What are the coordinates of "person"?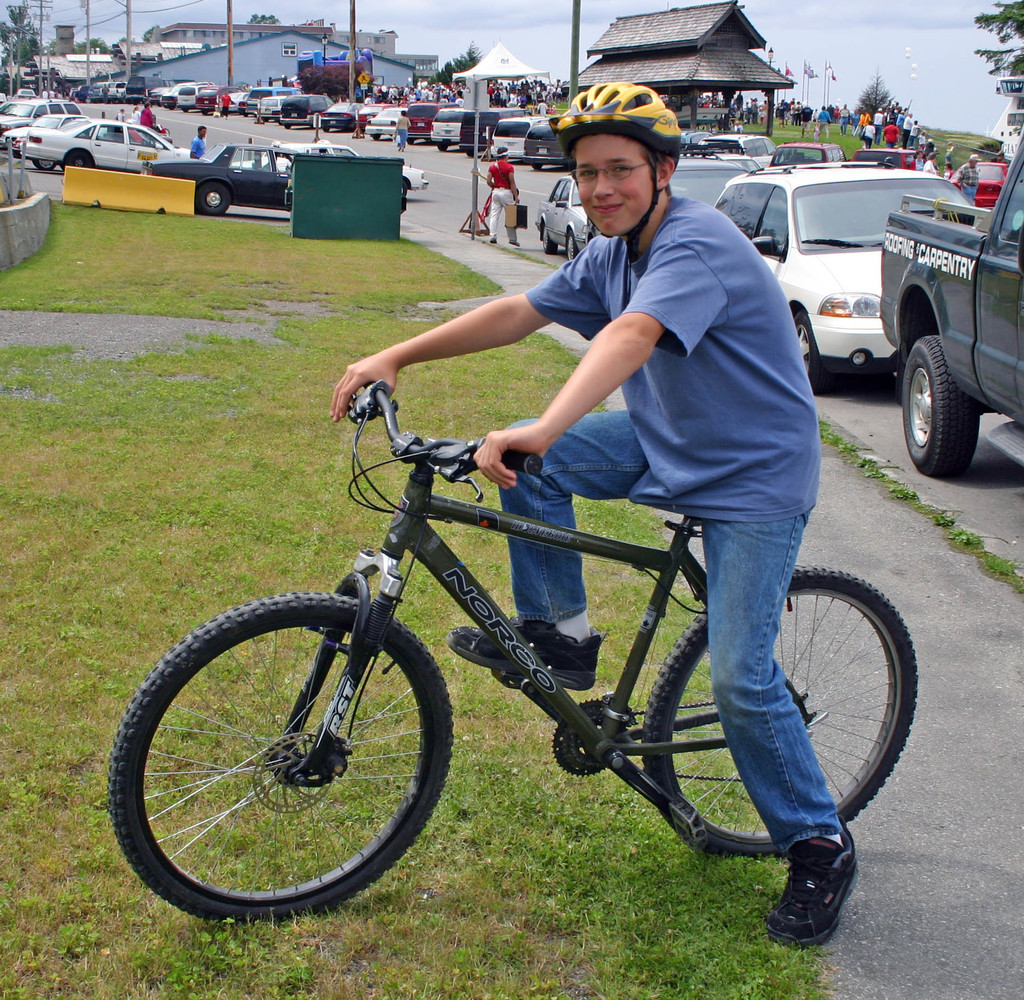
{"left": 328, "top": 86, "right": 862, "bottom": 951}.
